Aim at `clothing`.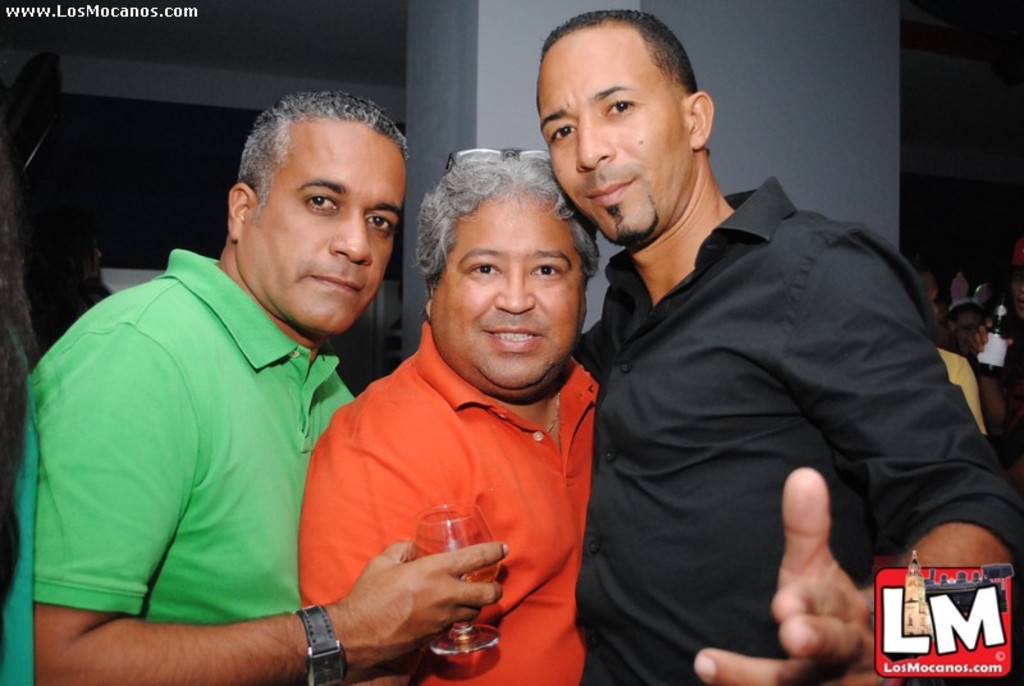
Aimed at pyautogui.locateOnScreen(296, 319, 600, 685).
